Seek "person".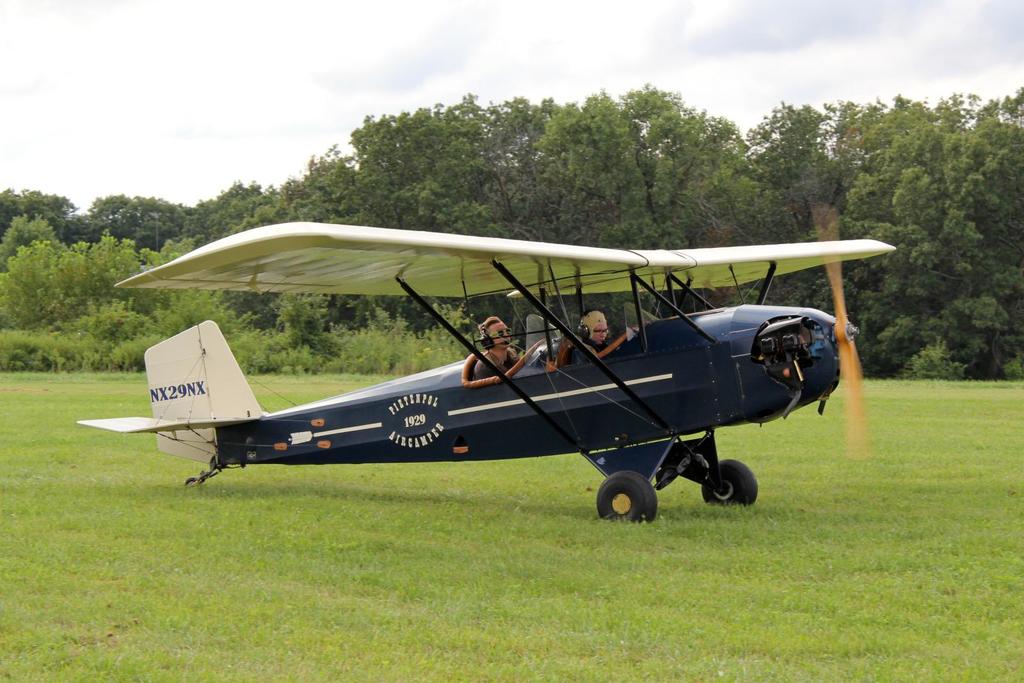
bbox=[573, 309, 611, 355].
